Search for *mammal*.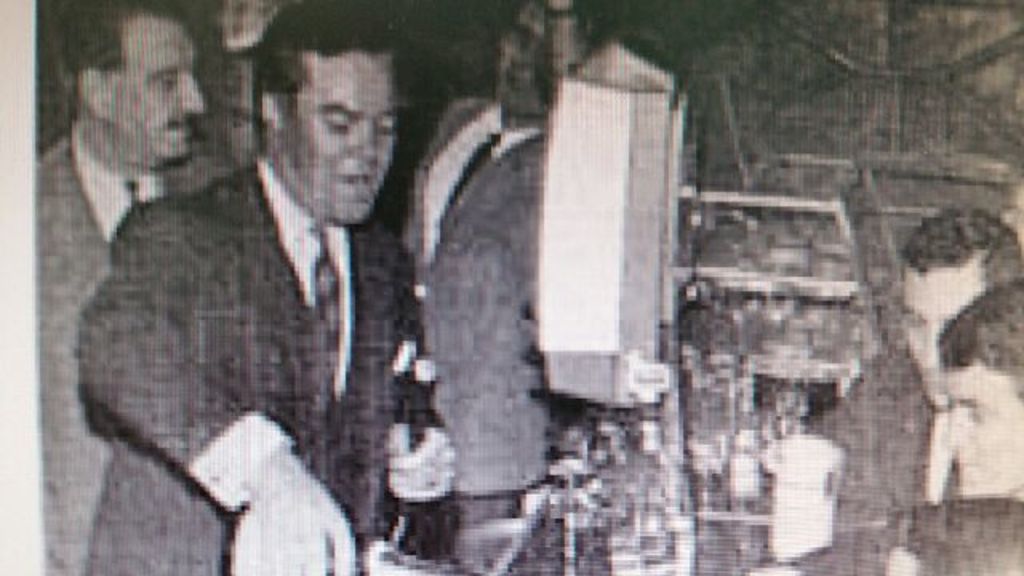
Found at left=757, top=277, right=1022, bottom=574.
